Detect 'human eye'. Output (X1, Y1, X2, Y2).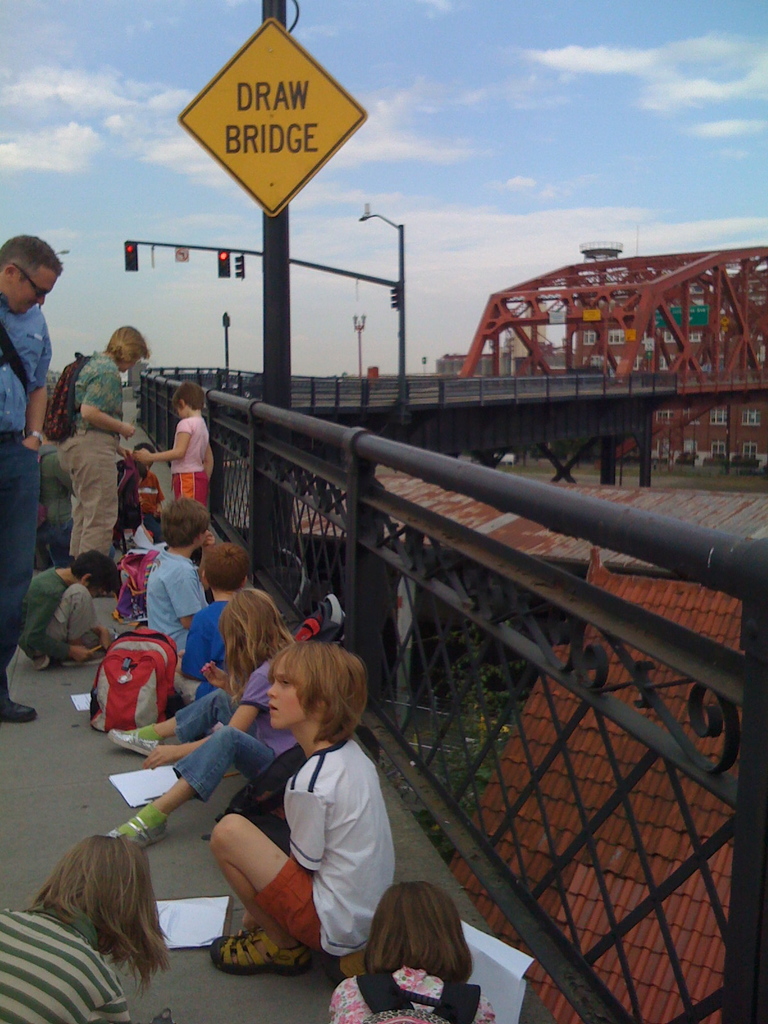
(279, 676, 291, 688).
